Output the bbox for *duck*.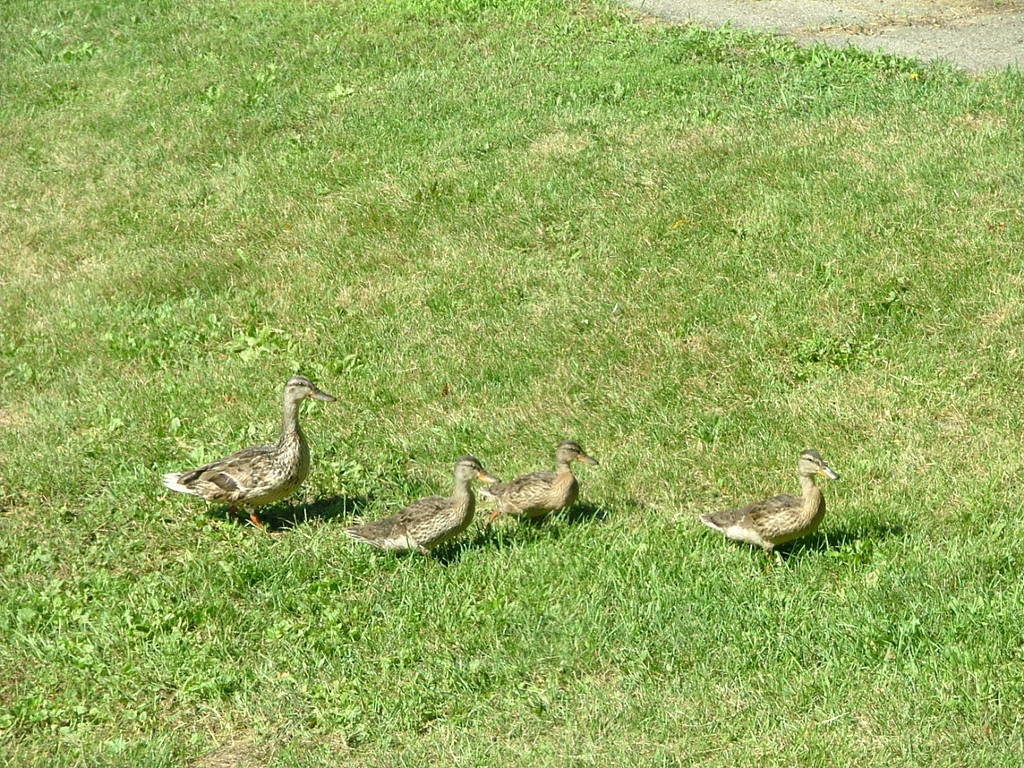
BBox(480, 448, 592, 518).
